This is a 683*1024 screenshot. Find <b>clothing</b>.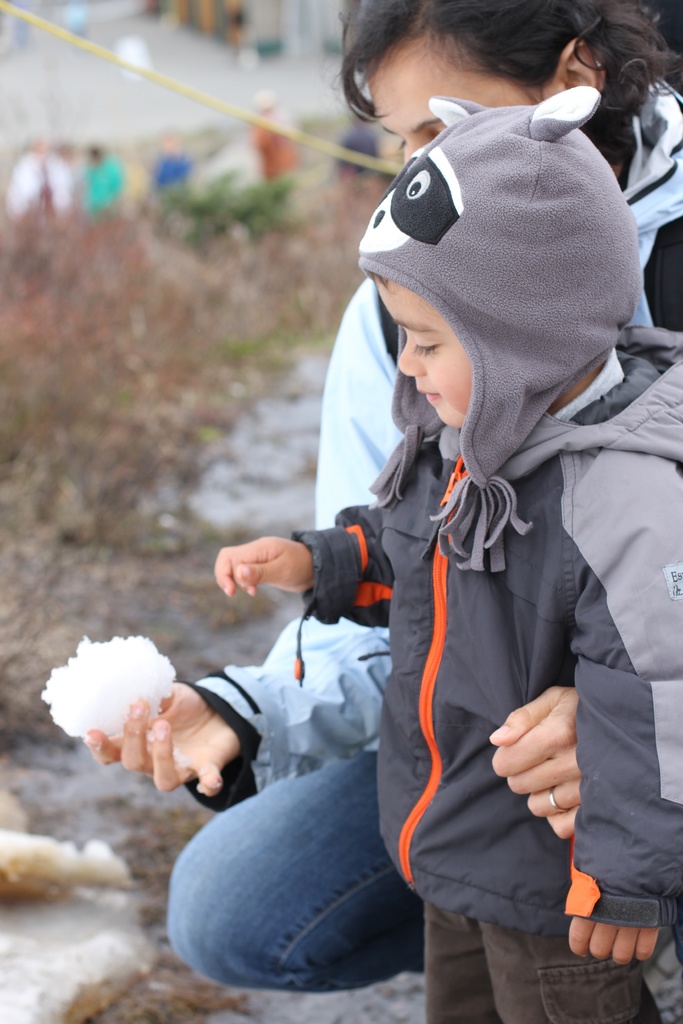
Bounding box: {"x1": 291, "y1": 330, "x2": 682, "y2": 1023}.
